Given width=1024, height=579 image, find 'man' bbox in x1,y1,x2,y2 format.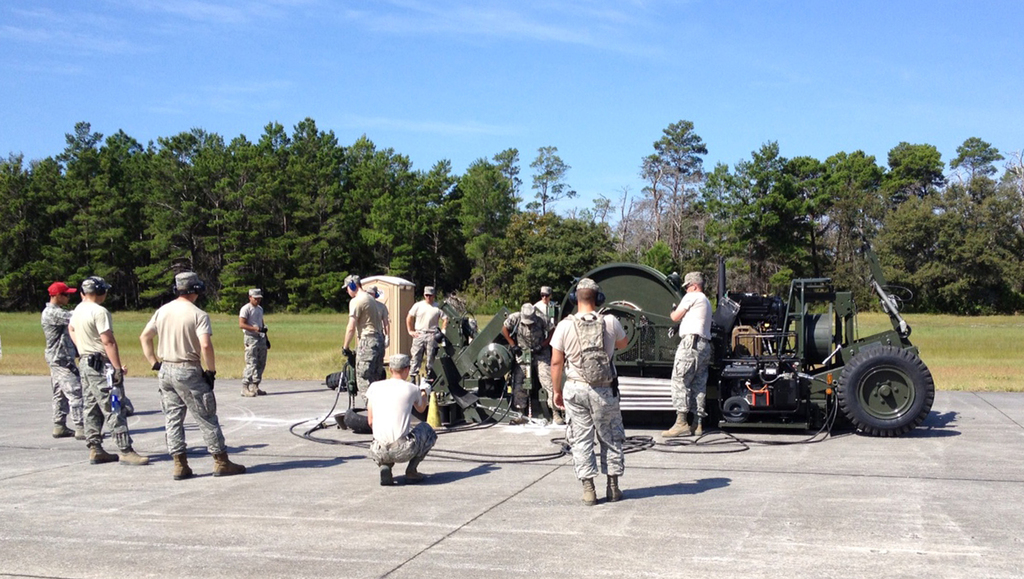
237,284,271,397.
